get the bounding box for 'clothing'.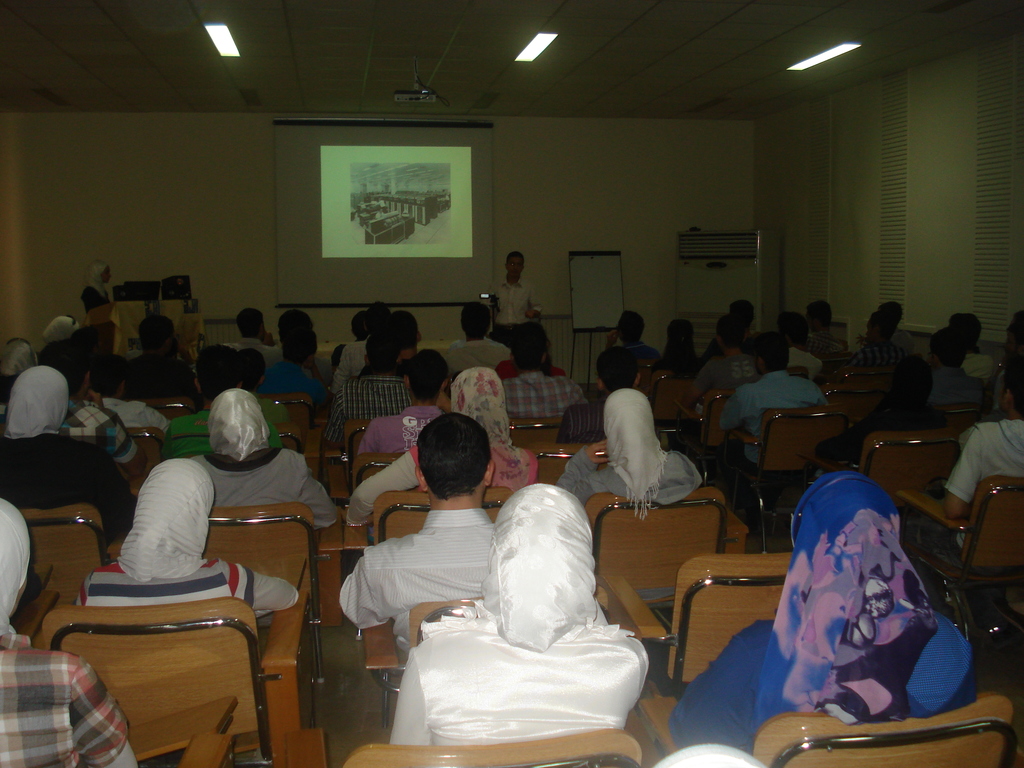
[354,401,447,454].
